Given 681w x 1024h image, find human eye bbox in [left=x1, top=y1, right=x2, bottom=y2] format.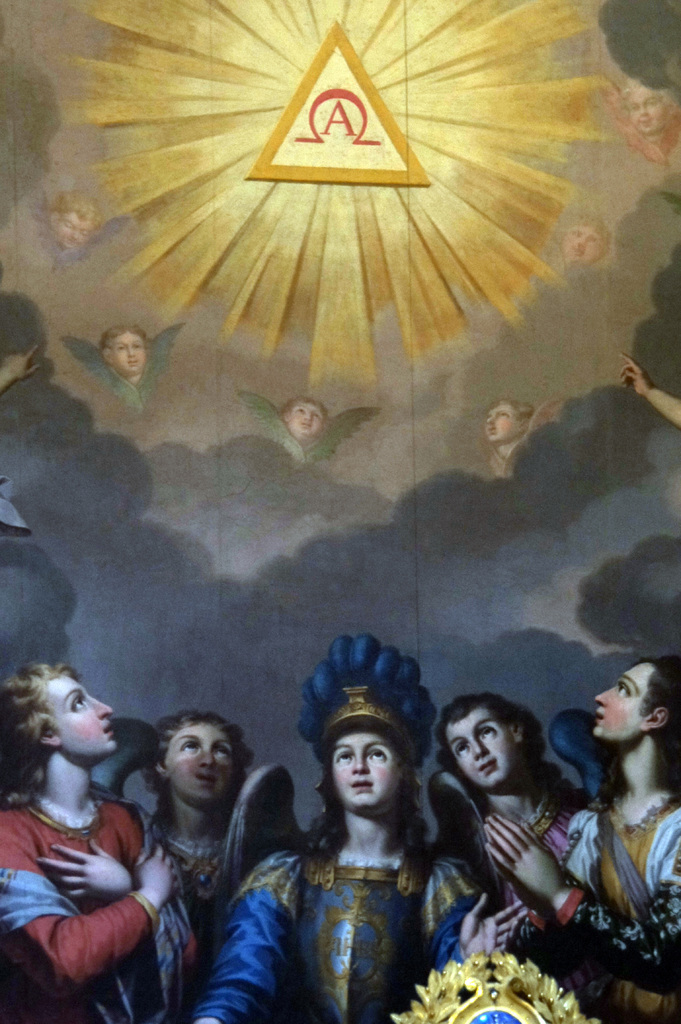
[left=65, top=221, right=72, bottom=230].
